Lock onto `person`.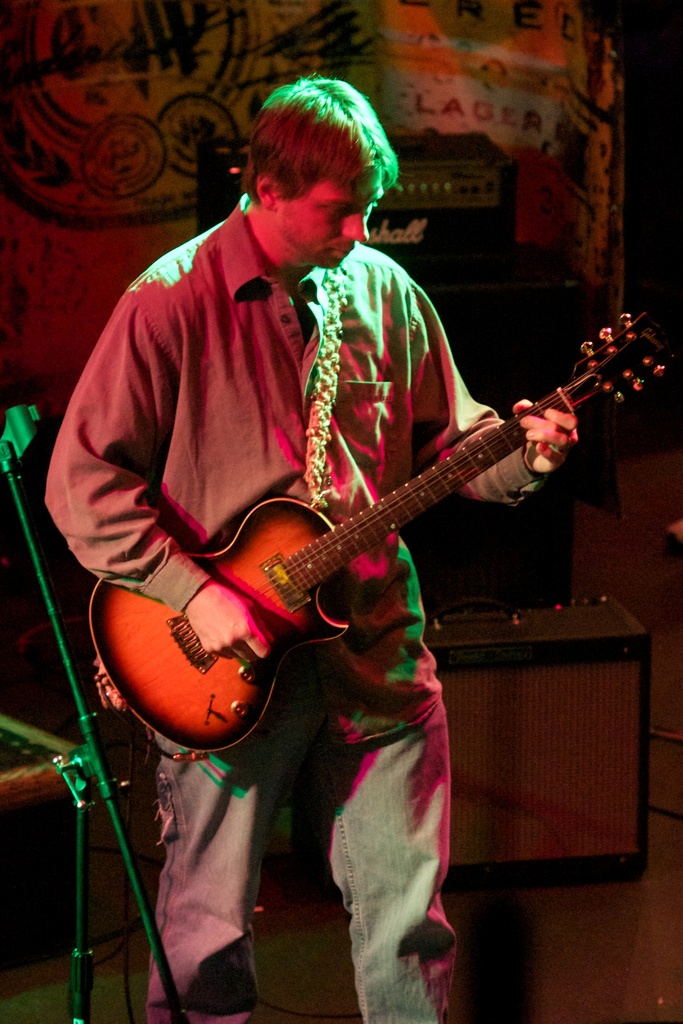
Locked: select_region(36, 73, 578, 1023).
